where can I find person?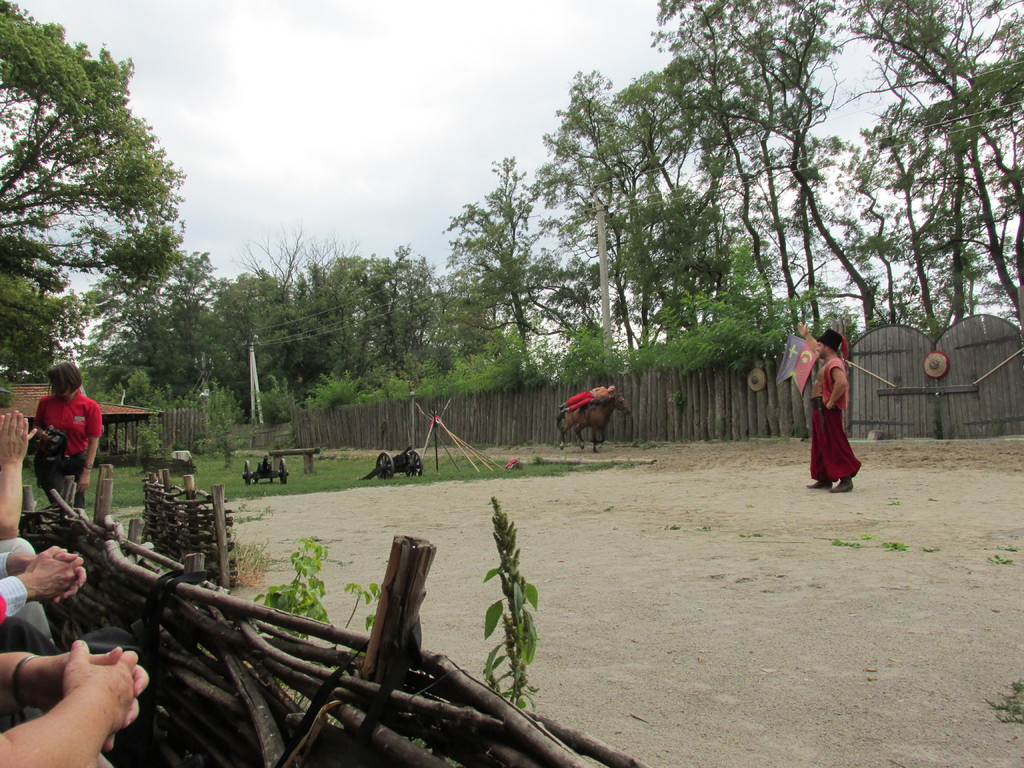
You can find it at box=[810, 326, 866, 498].
